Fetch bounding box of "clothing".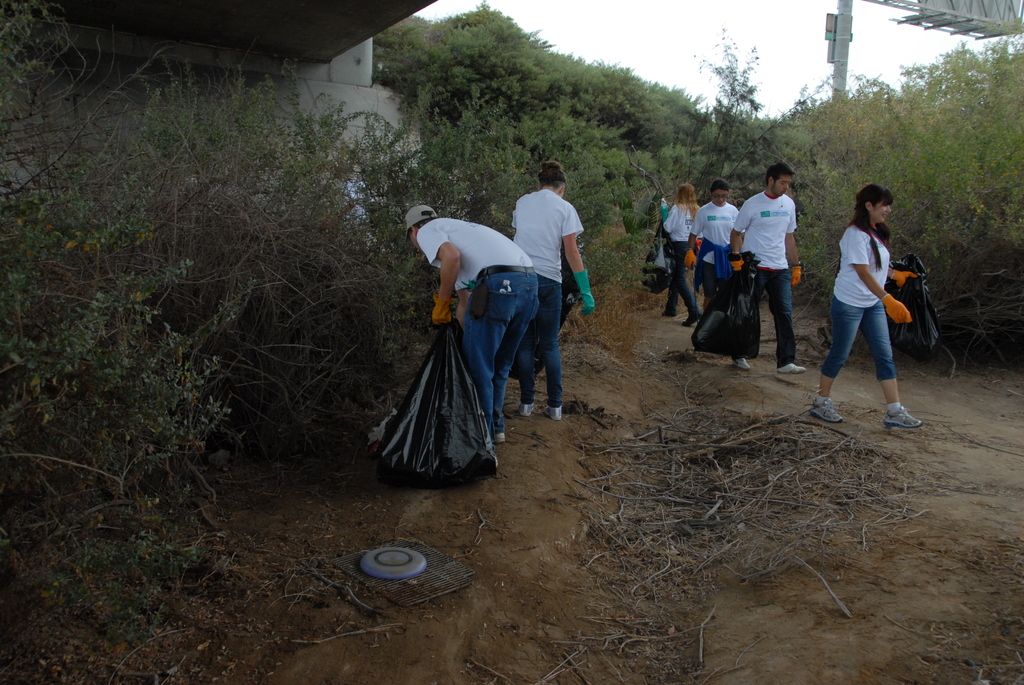
Bbox: <bbox>731, 189, 798, 367</bbox>.
